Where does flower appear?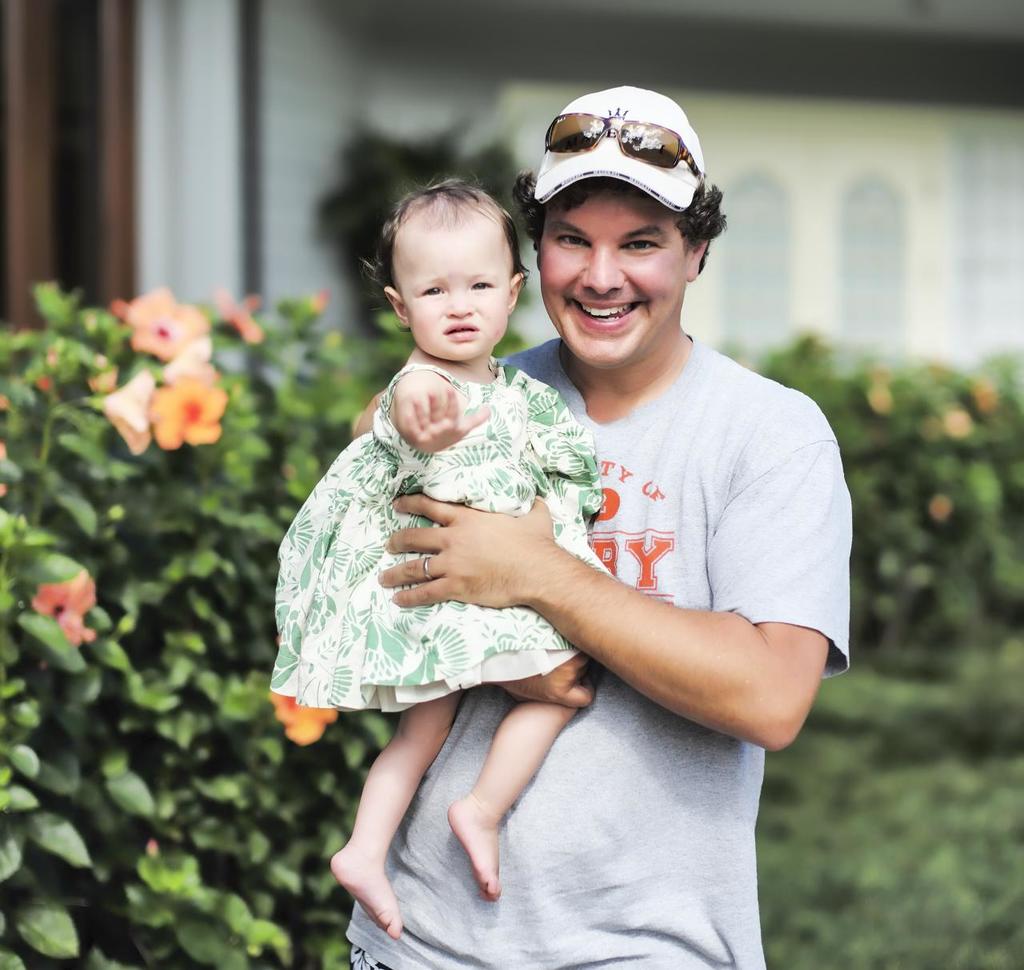
Appears at {"left": 143, "top": 369, "right": 235, "bottom": 455}.
